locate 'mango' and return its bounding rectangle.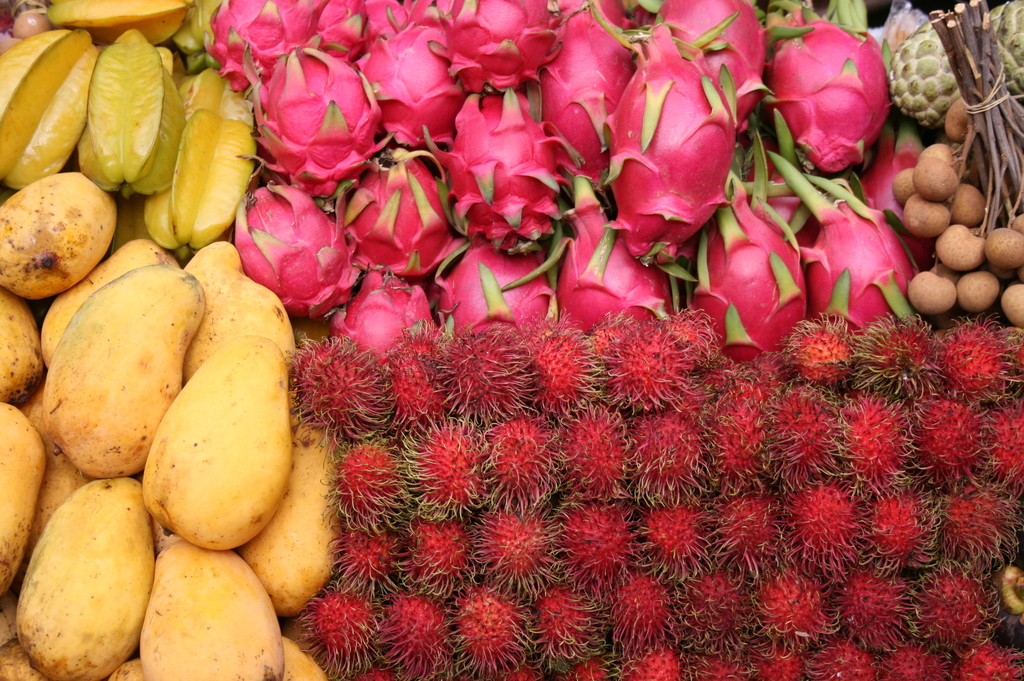
[left=140, top=340, right=296, bottom=549].
